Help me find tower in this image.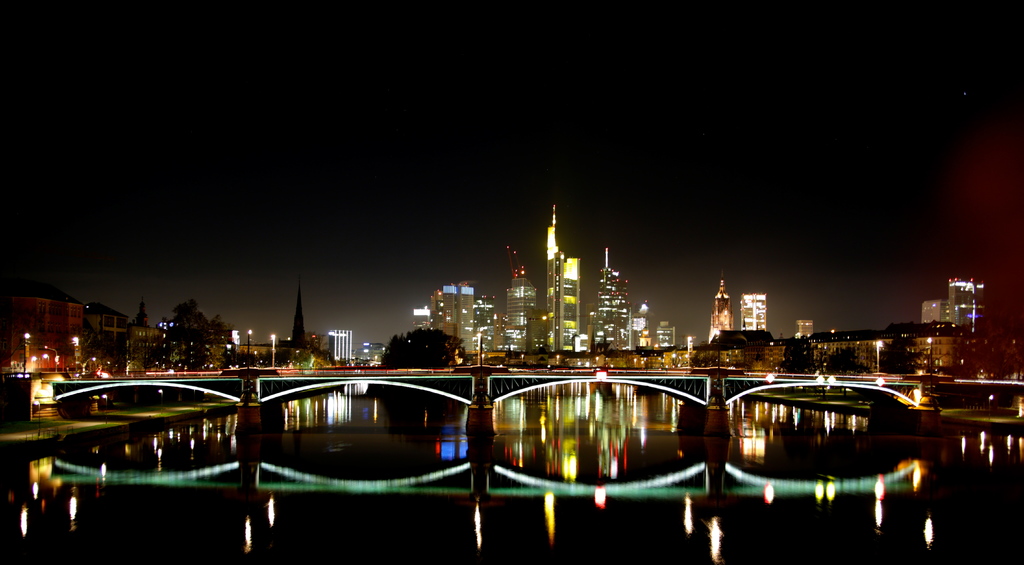
Found it: x1=744, y1=290, x2=770, y2=335.
